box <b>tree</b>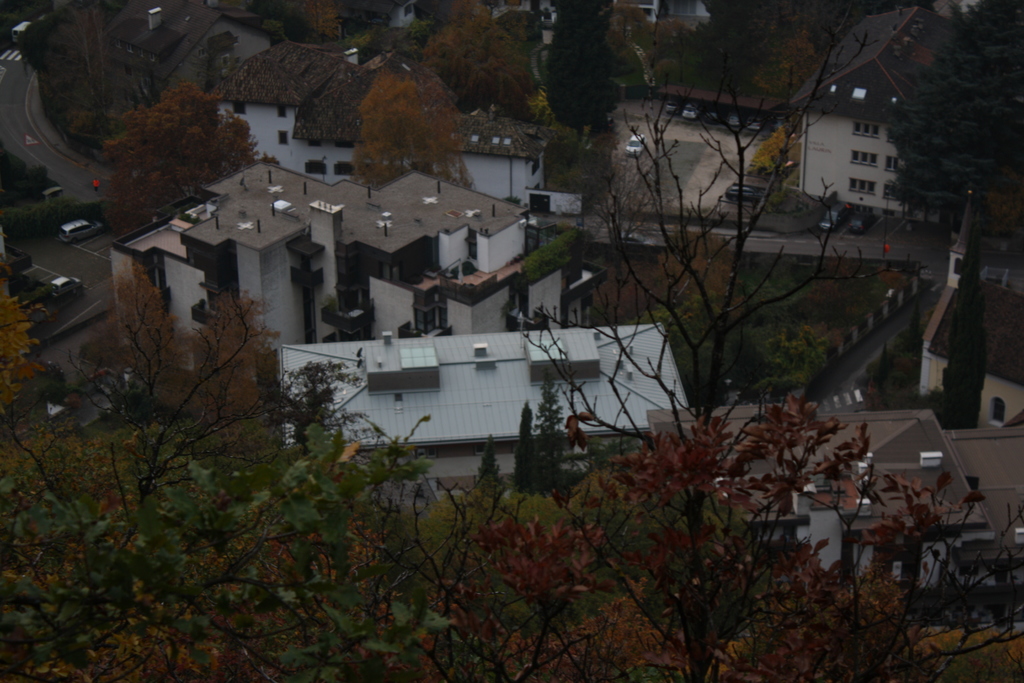
13,0,142,156
